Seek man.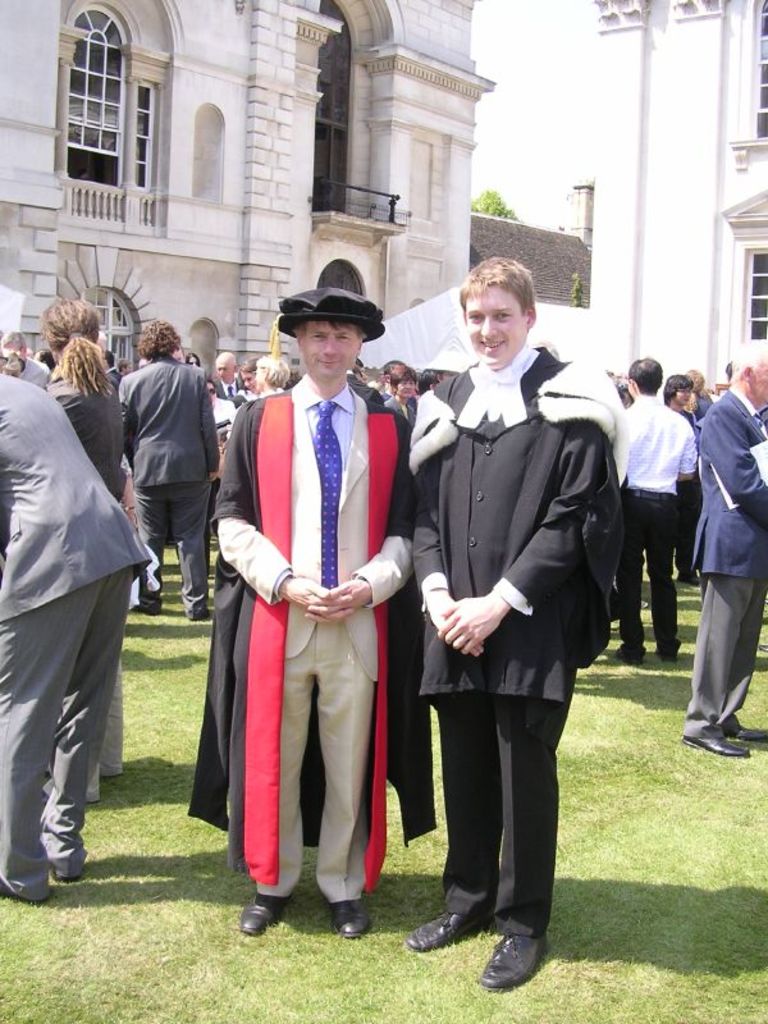
locate(4, 329, 47, 387).
